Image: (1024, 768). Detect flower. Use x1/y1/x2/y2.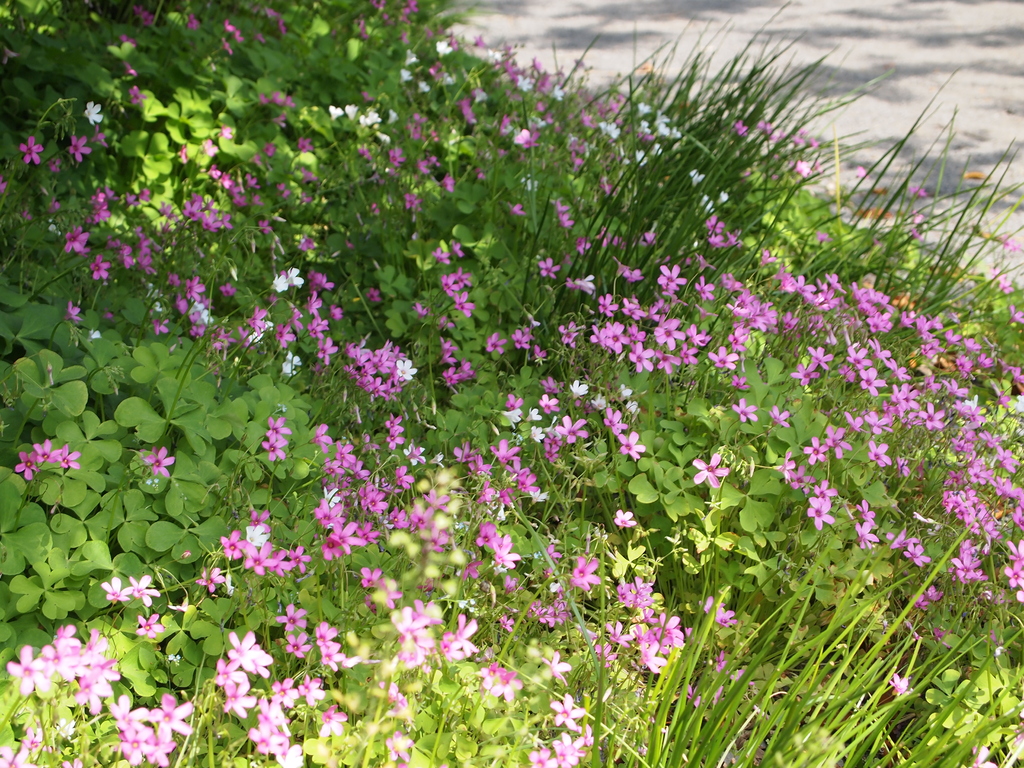
364/285/380/302.
